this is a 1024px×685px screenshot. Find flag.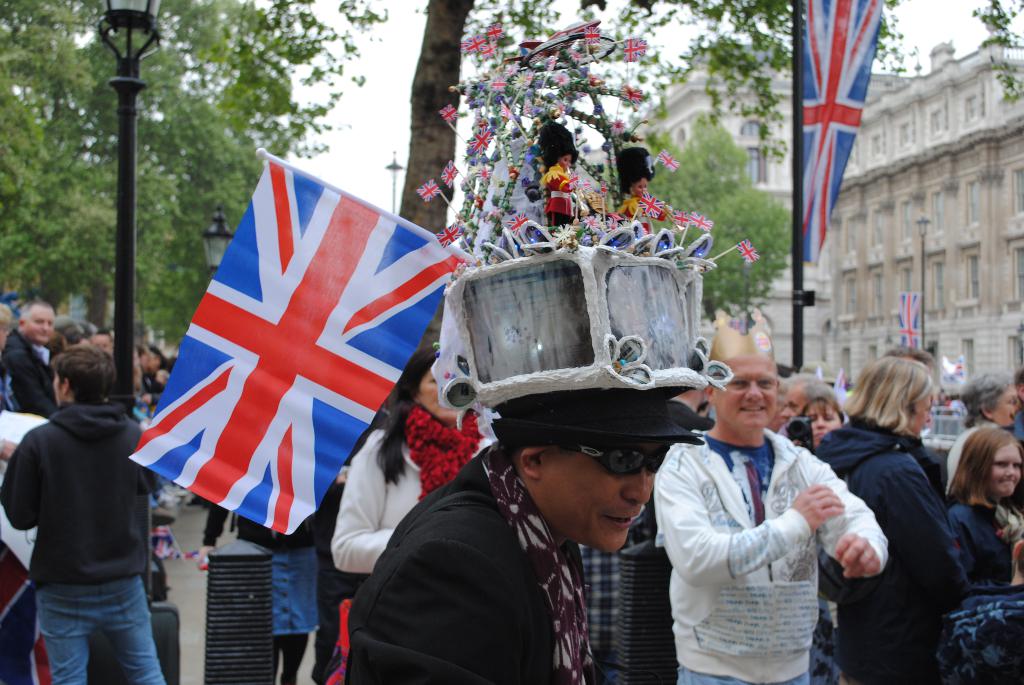
Bounding box: 131, 160, 464, 525.
